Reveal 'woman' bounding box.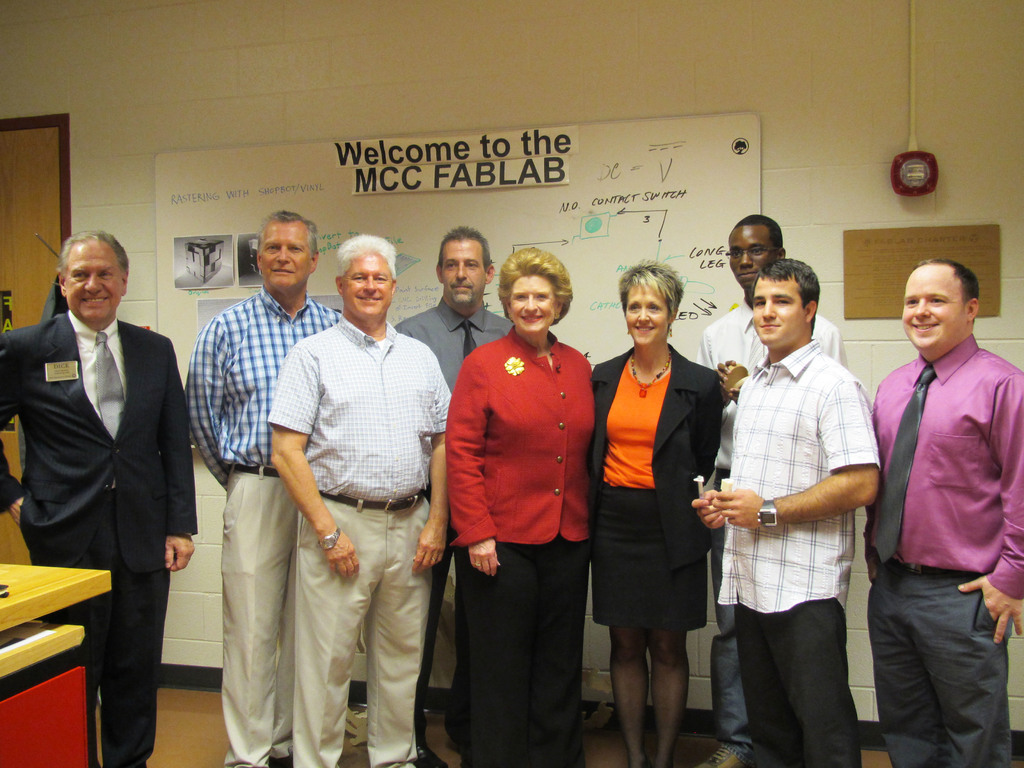
Revealed: 445/246/593/767.
